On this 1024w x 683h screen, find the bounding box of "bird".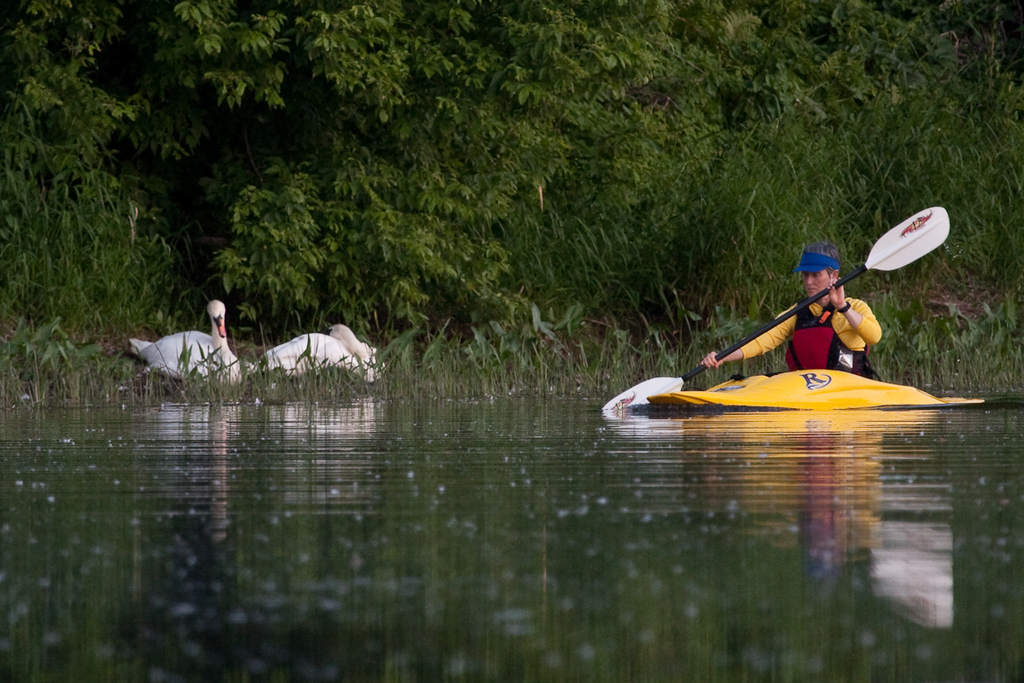
Bounding box: detection(254, 322, 398, 382).
